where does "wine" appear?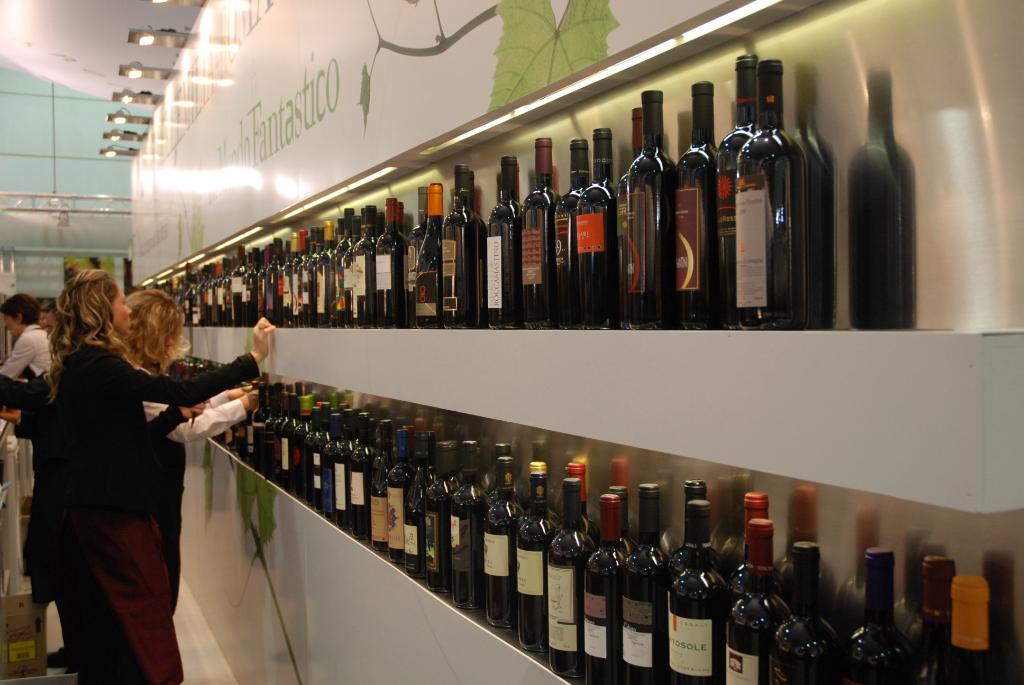
Appears at box(665, 484, 728, 597).
